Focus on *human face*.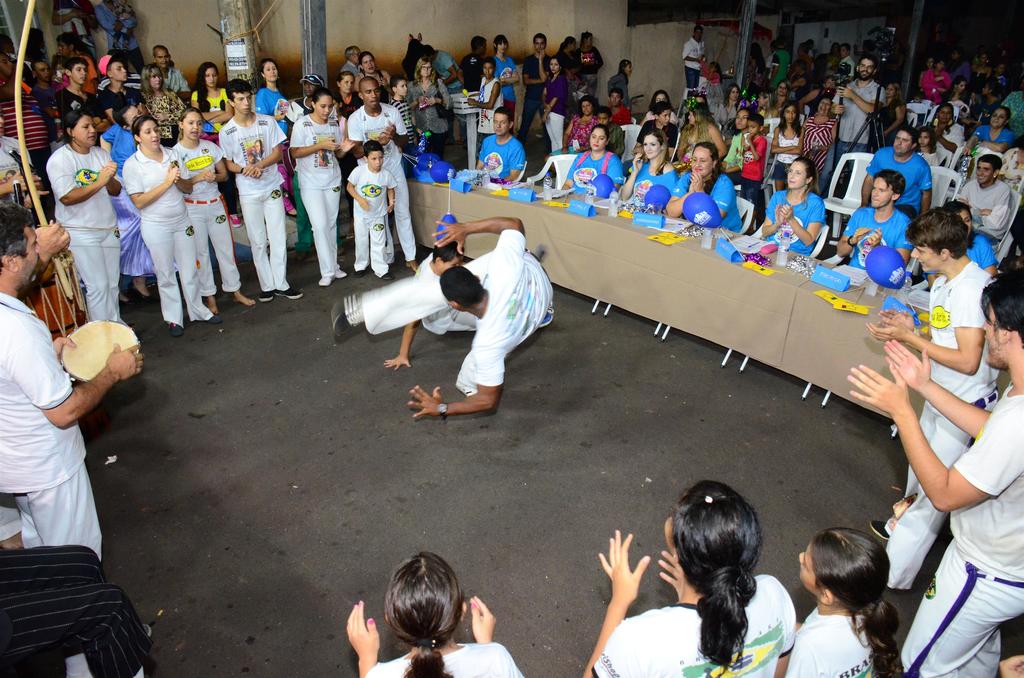
Focused at 642/133/664/156.
